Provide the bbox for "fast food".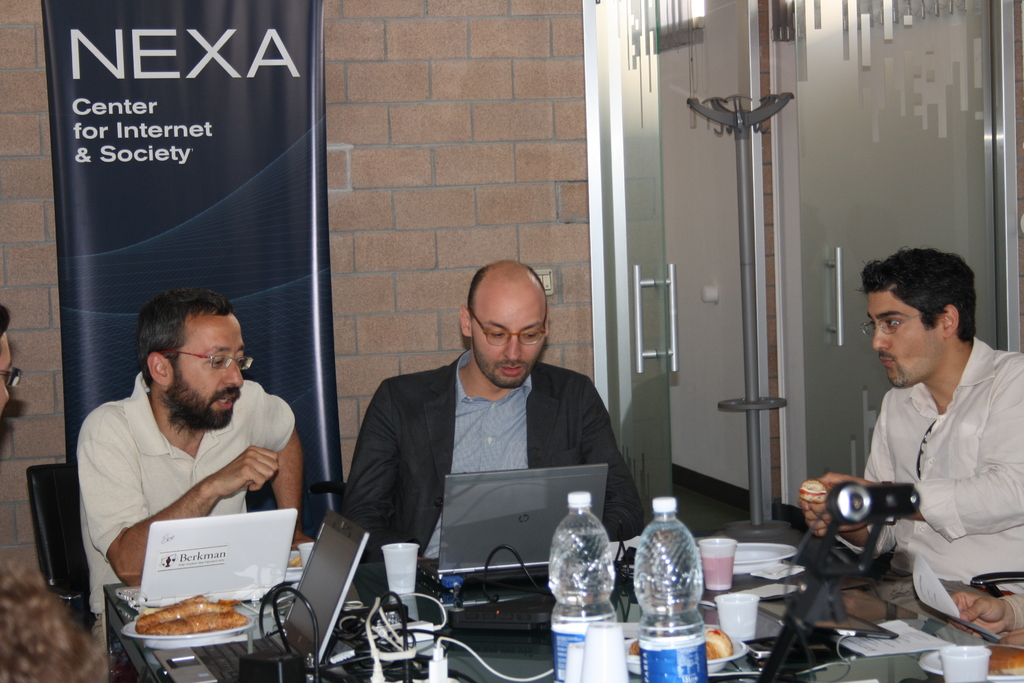
[x1=118, y1=598, x2=246, y2=648].
